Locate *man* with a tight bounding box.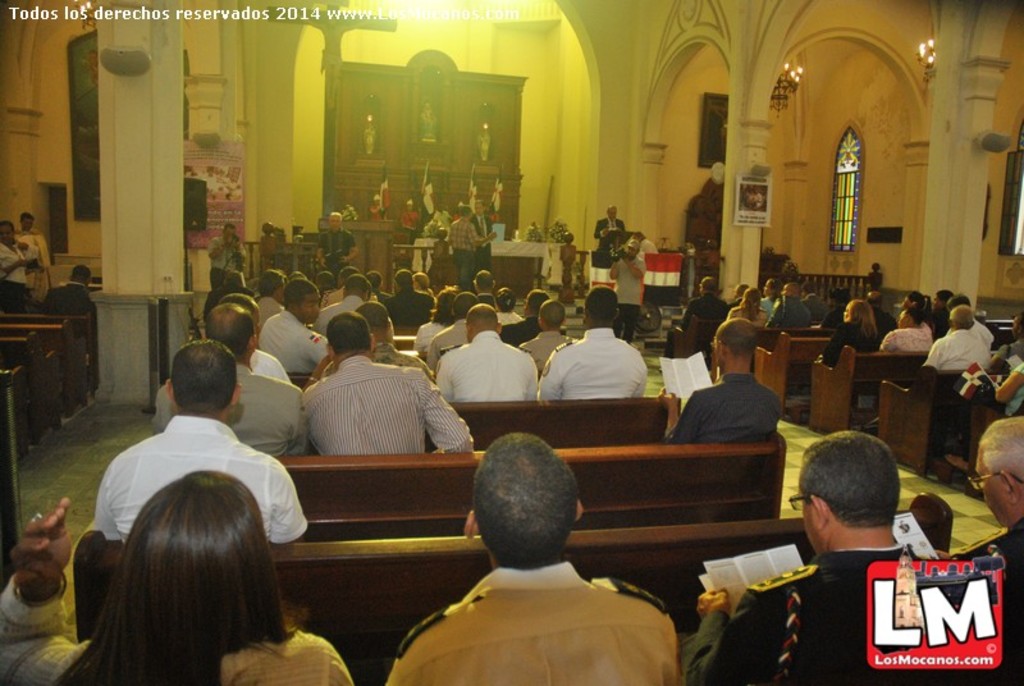
(left=933, top=416, right=1023, bottom=685).
